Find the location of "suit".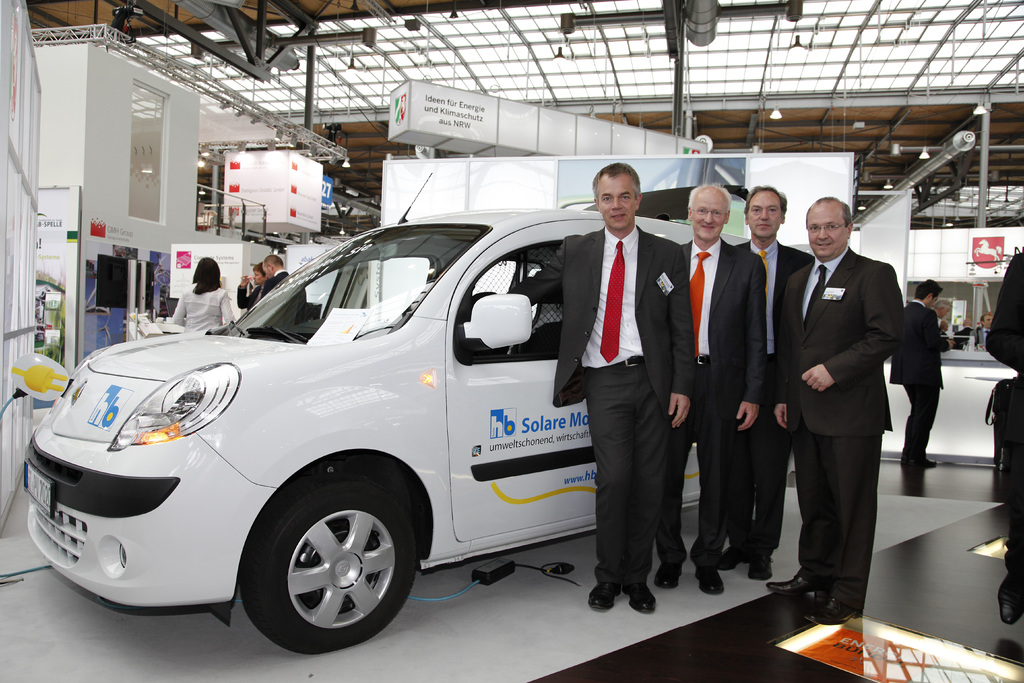
Location: bbox(259, 267, 309, 333).
